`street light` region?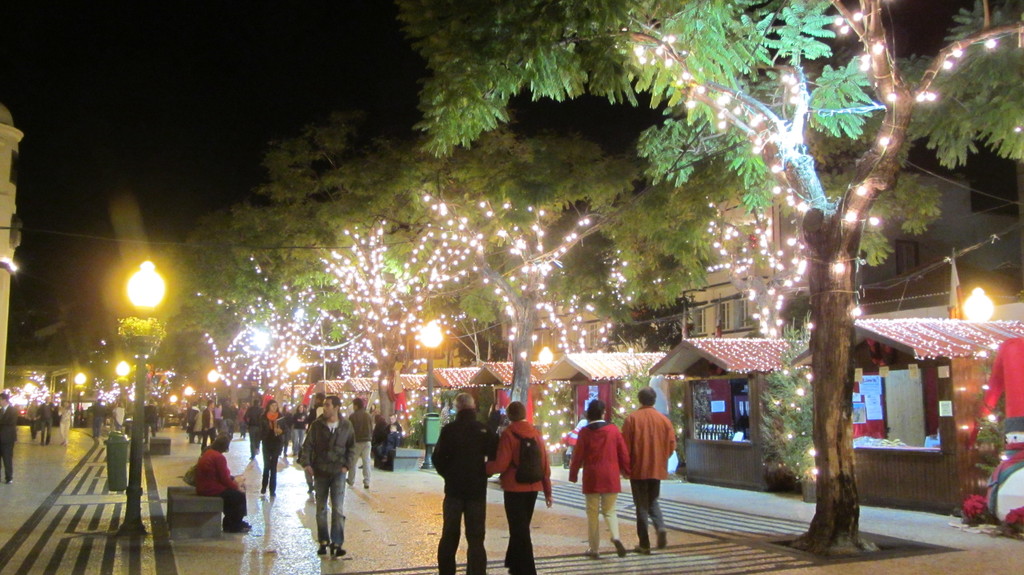
region(285, 352, 299, 409)
